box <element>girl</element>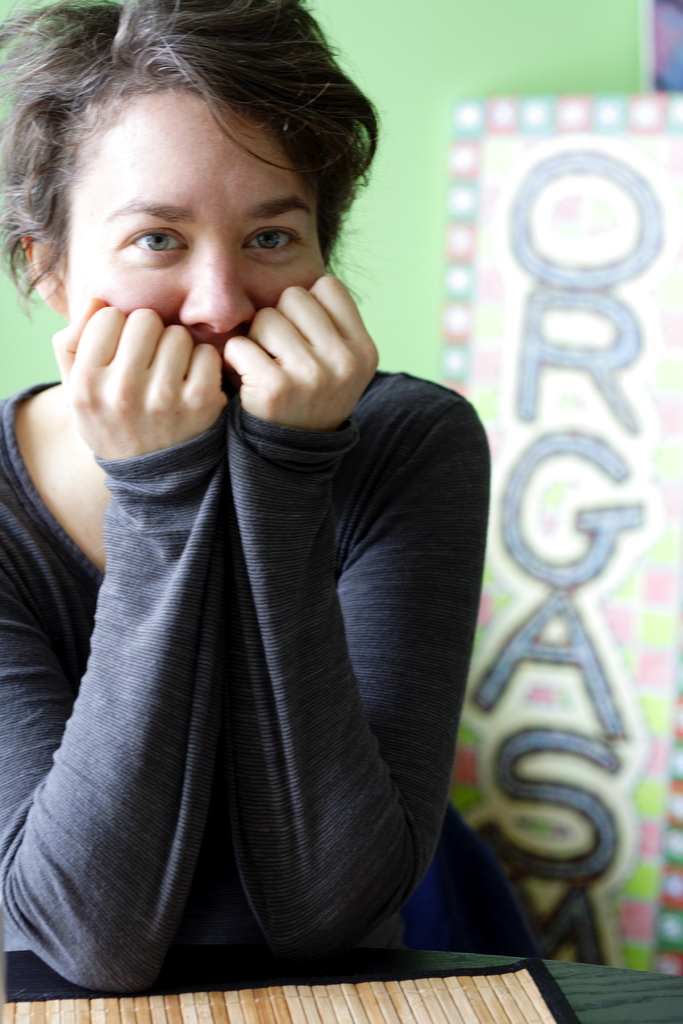
l=0, t=0, r=490, b=998
